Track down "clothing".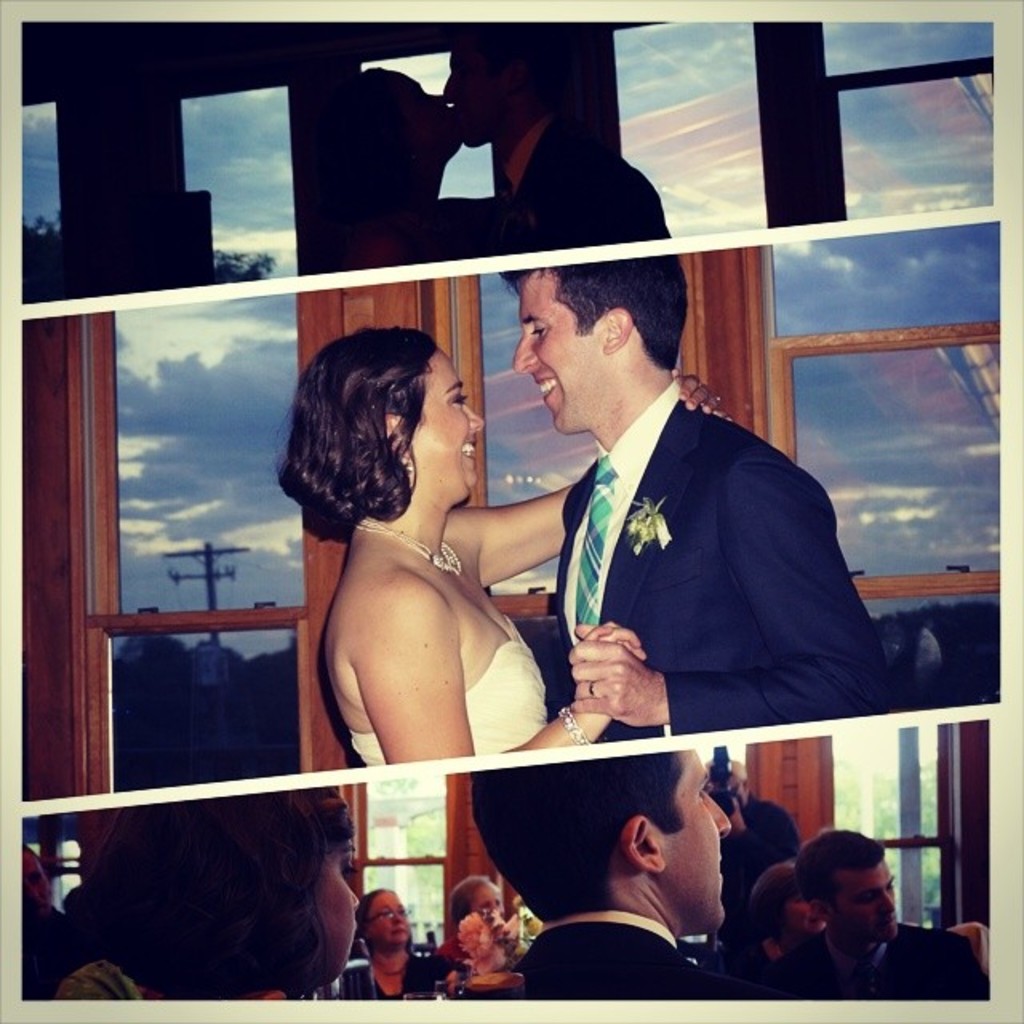
Tracked to (x1=541, y1=379, x2=925, y2=726).
